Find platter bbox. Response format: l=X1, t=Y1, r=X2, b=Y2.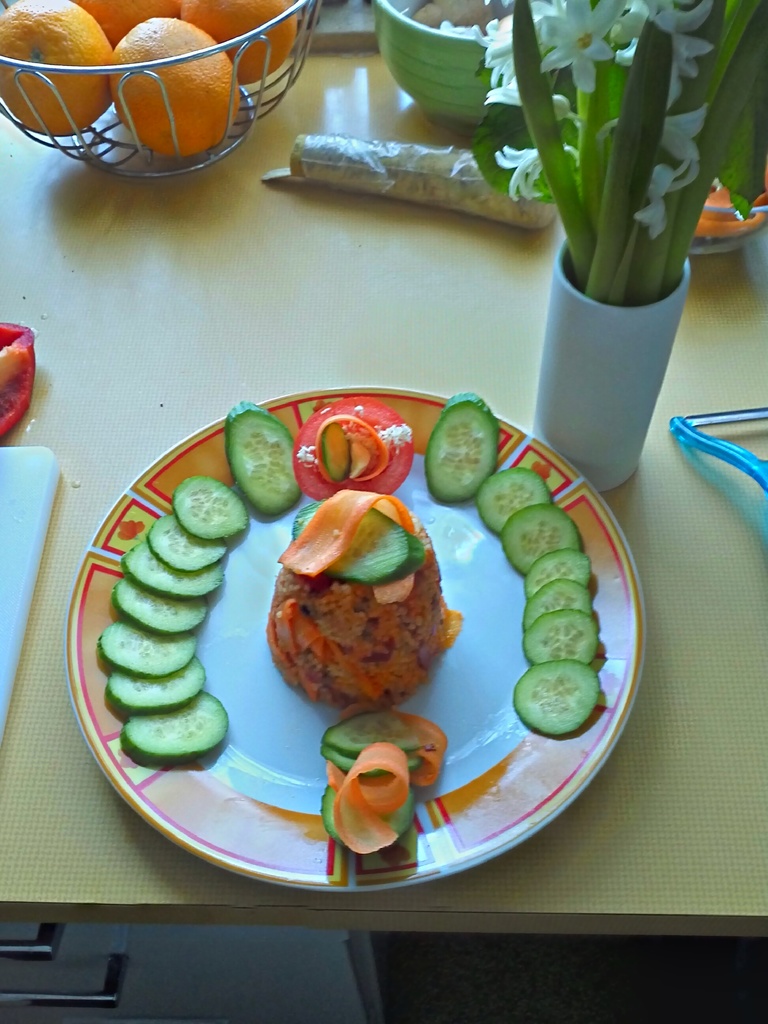
l=72, t=382, r=642, b=896.
